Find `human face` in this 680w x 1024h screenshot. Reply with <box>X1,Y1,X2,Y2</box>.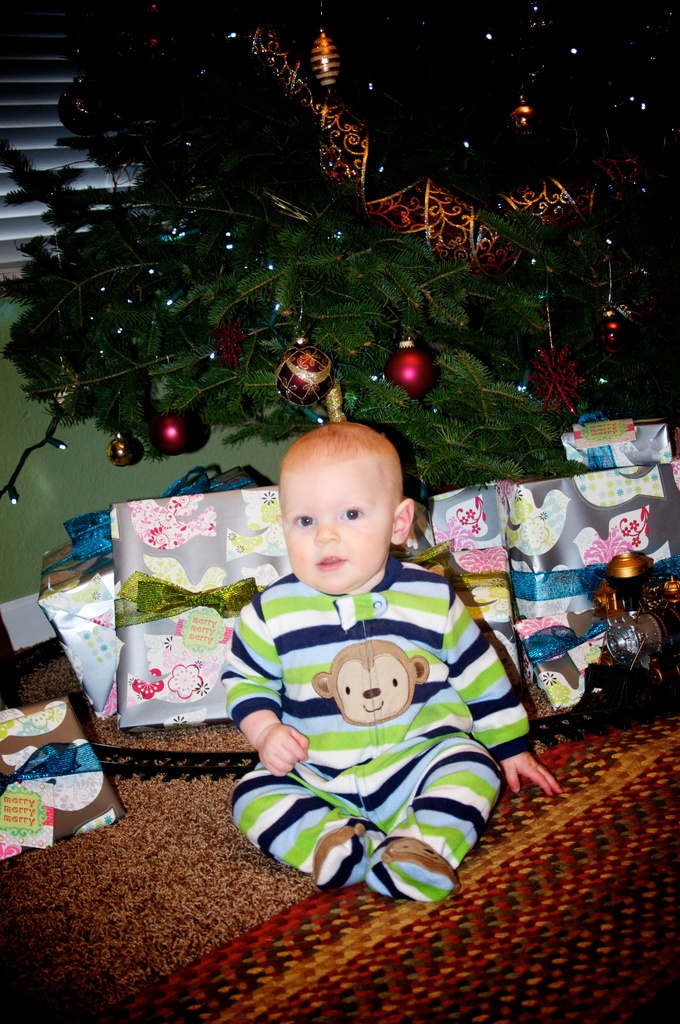
<box>284,468,382,594</box>.
